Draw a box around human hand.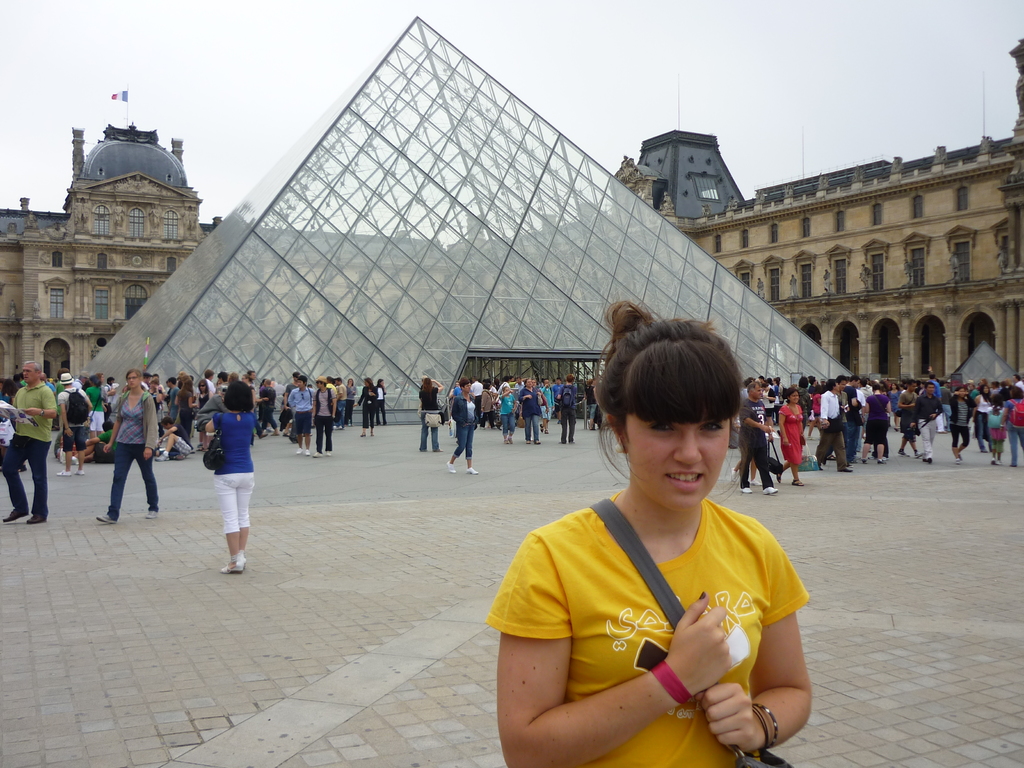
(997, 422, 1005, 433).
